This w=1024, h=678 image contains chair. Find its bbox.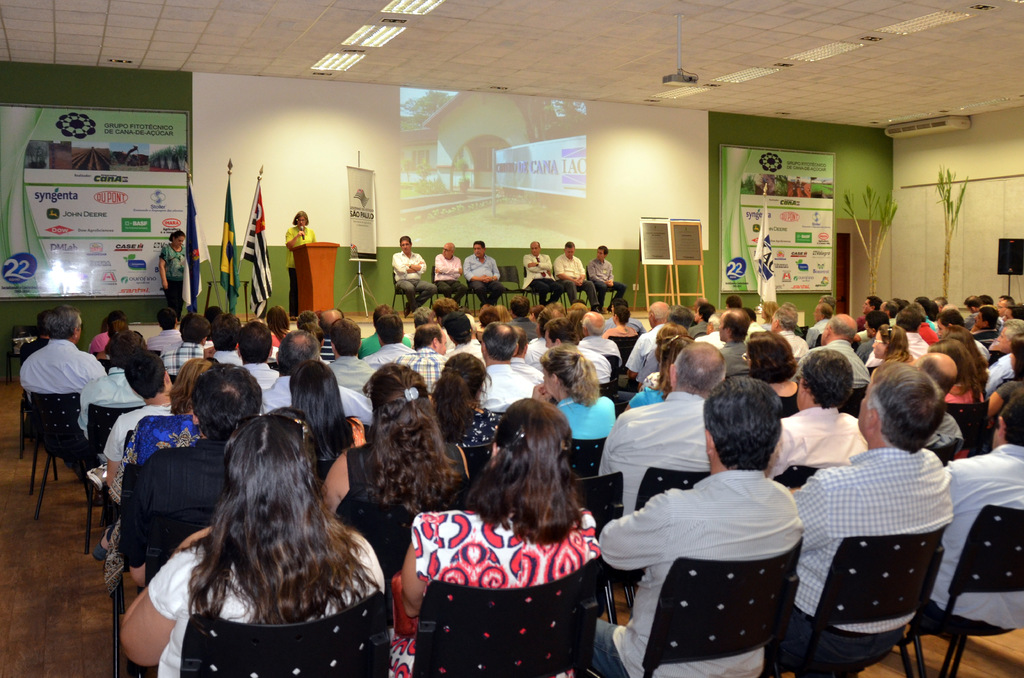
x1=110 y1=464 x2=141 y2=677.
